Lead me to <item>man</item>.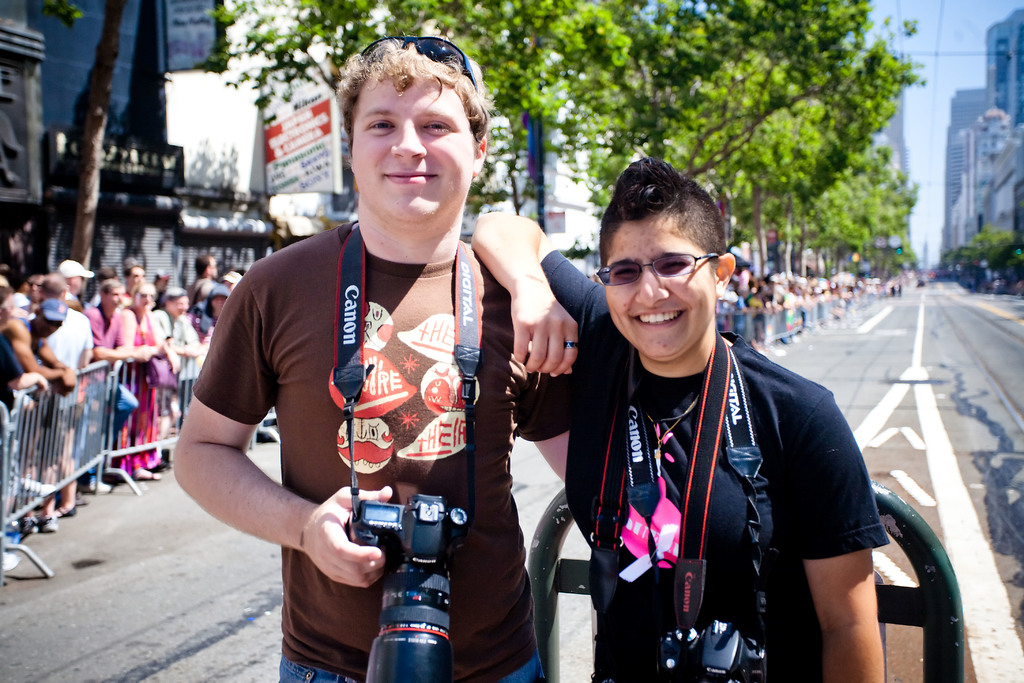
Lead to select_region(58, 257, 94, 304).
